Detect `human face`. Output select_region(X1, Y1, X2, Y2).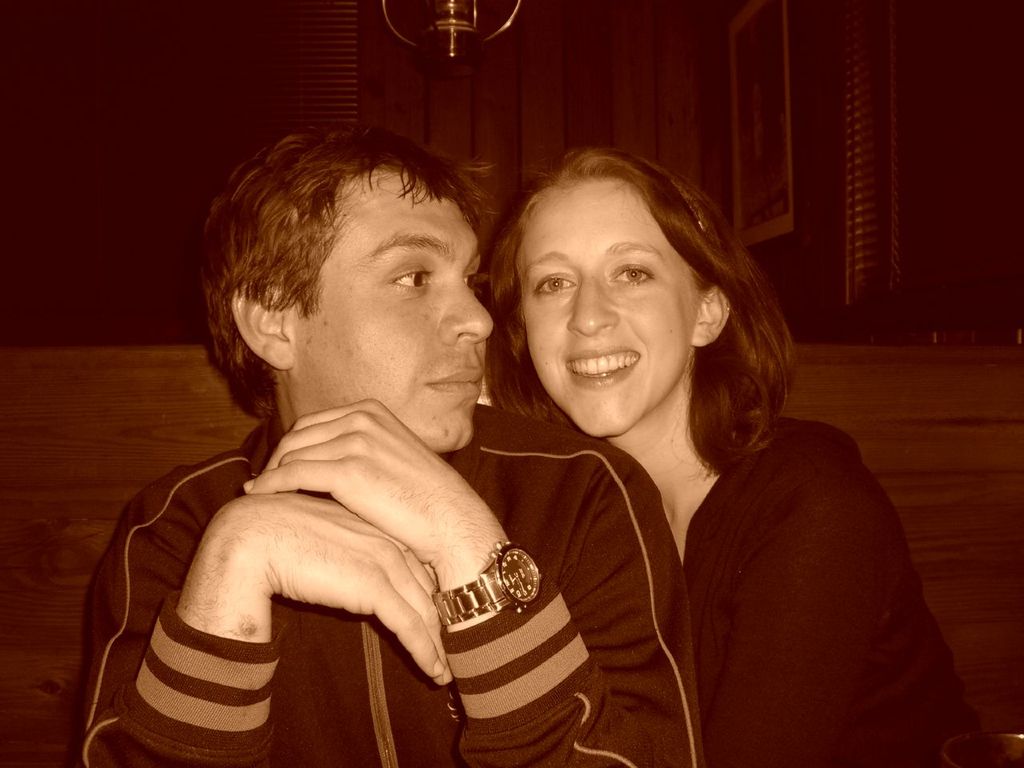
select_region(514, 170, 696, 442).
